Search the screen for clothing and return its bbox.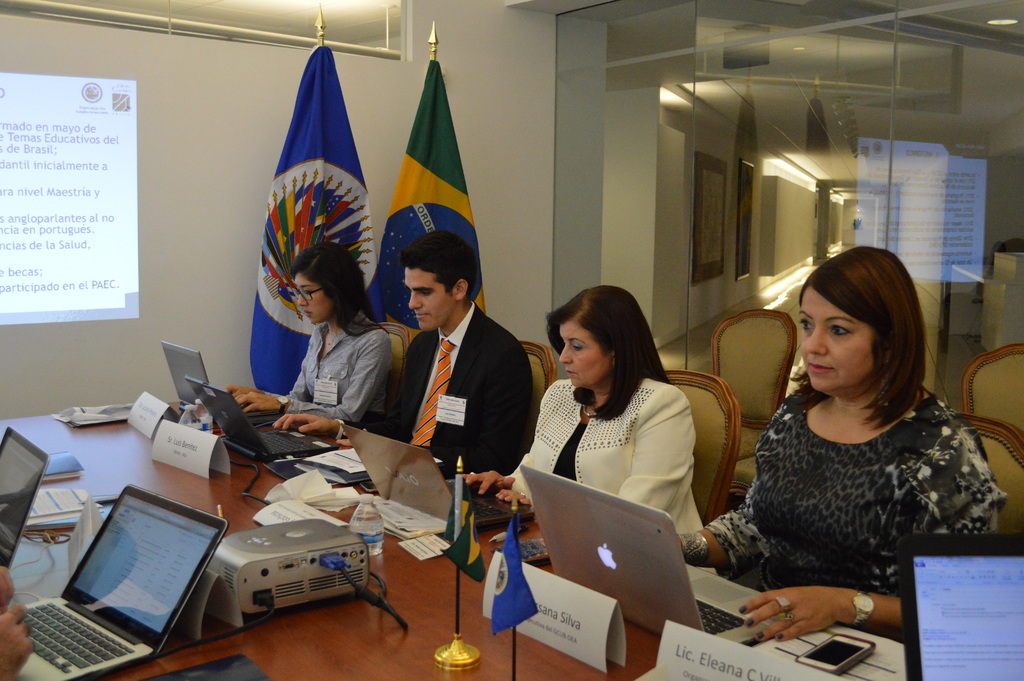
Found: box(502, 380, 712, 546).
